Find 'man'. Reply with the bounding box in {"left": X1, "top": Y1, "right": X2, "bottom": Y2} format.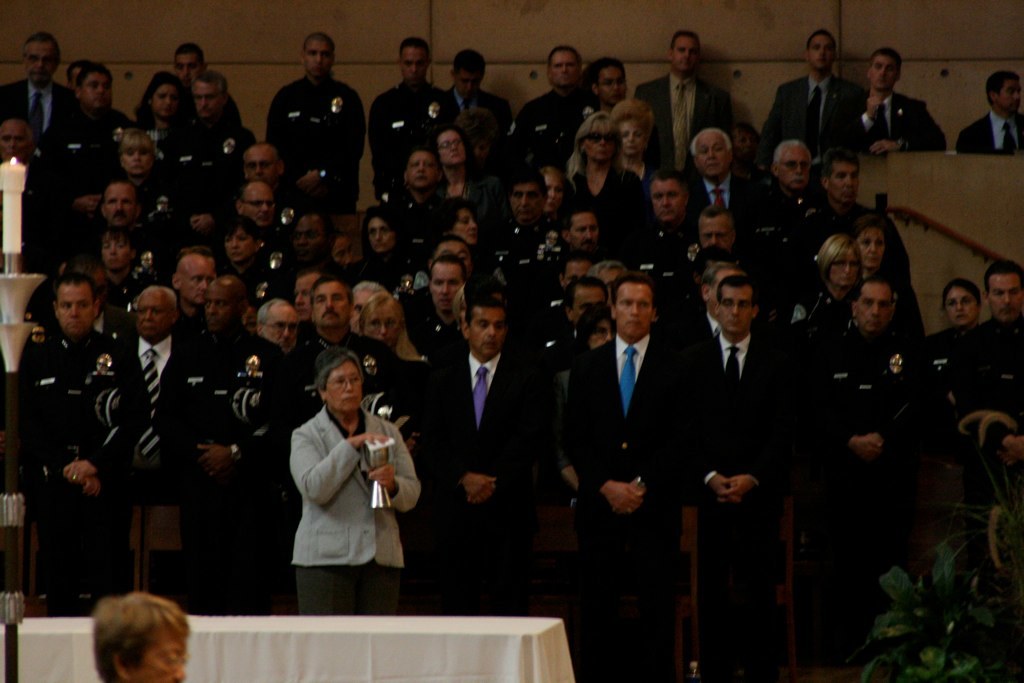
{"left": 555, "top": 56, "right": 626, "bottom": 159}.
